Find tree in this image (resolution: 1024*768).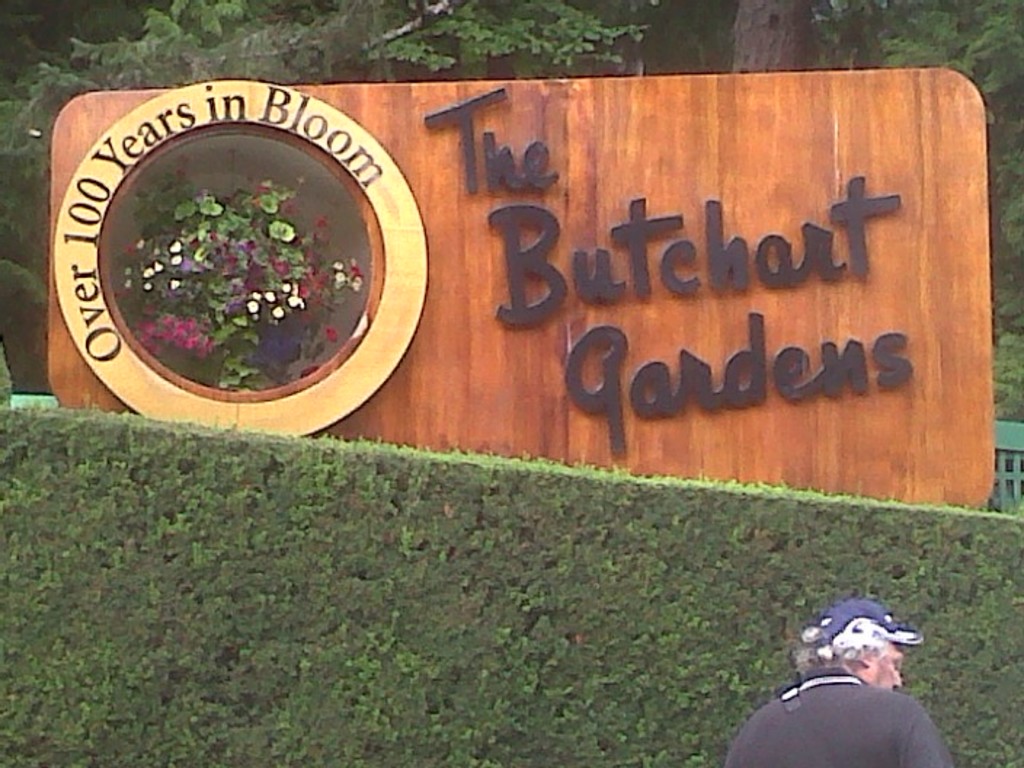
left=729, top=0, right=816, bottom=76.
